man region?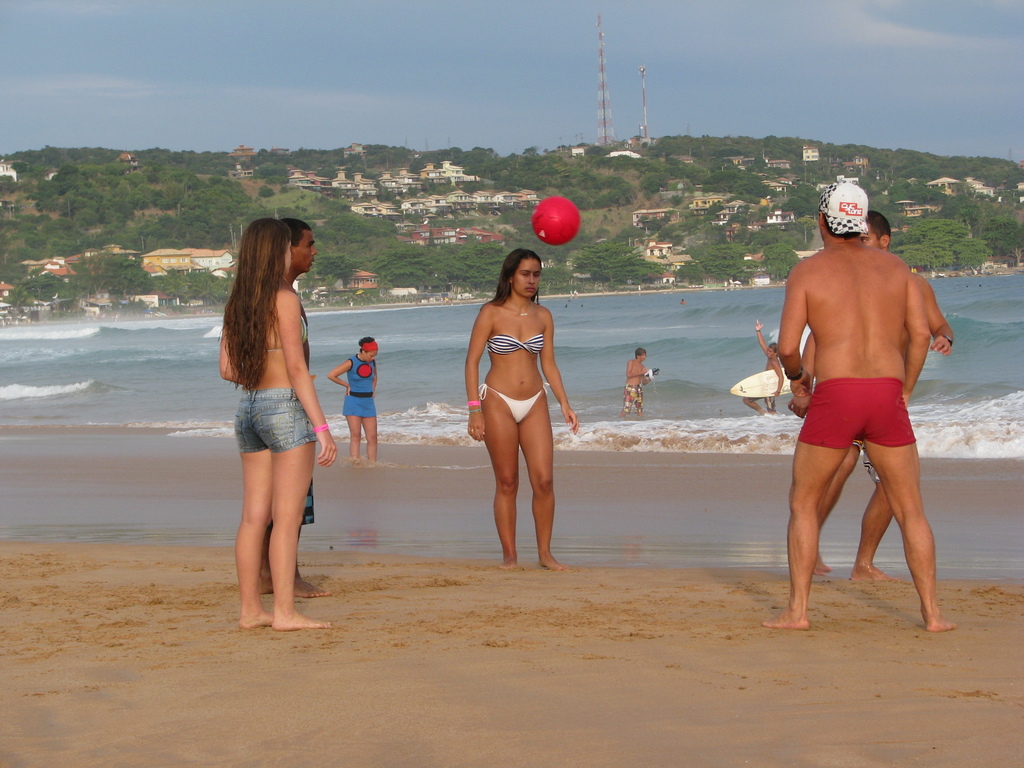
bbox=(624, 345, 654, 412)
